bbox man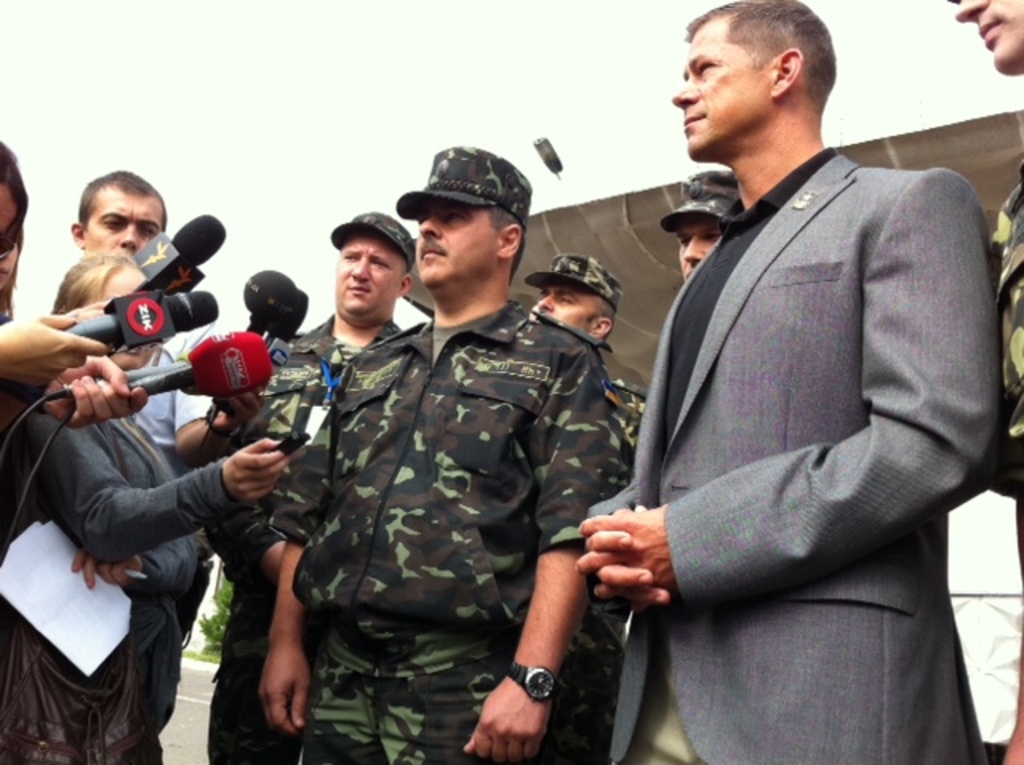
{"x1": 565, "y1": 0, "x2": 1000, "y2": 757}
